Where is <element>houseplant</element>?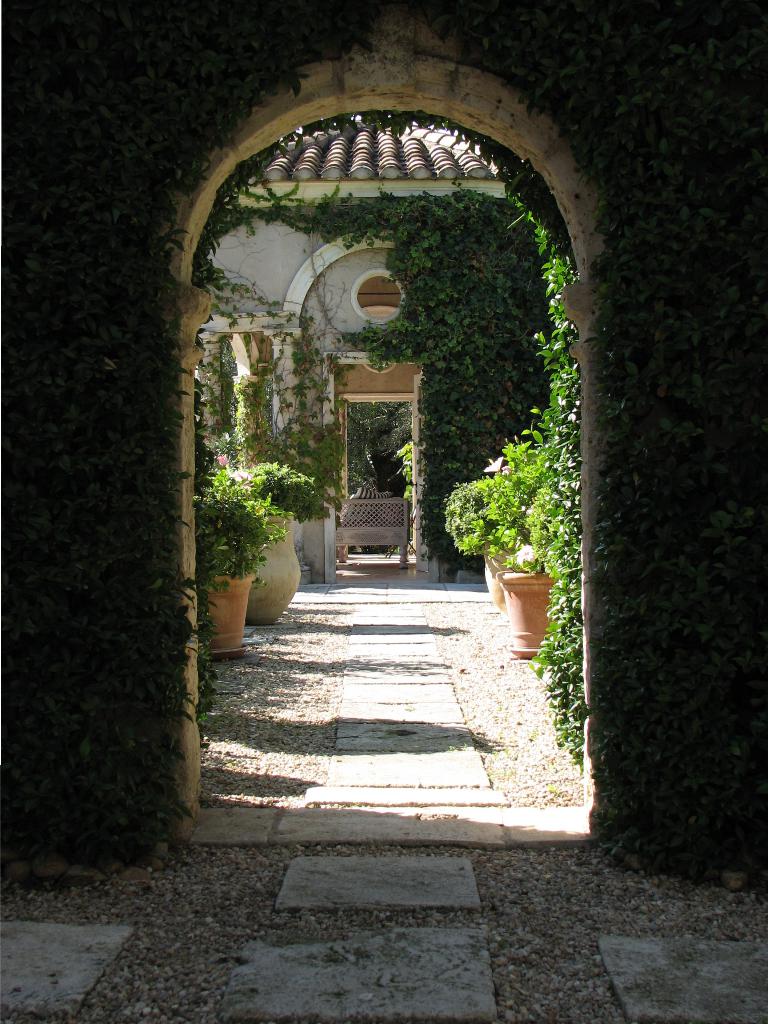
bbox=[226, 454, 331, 620].
